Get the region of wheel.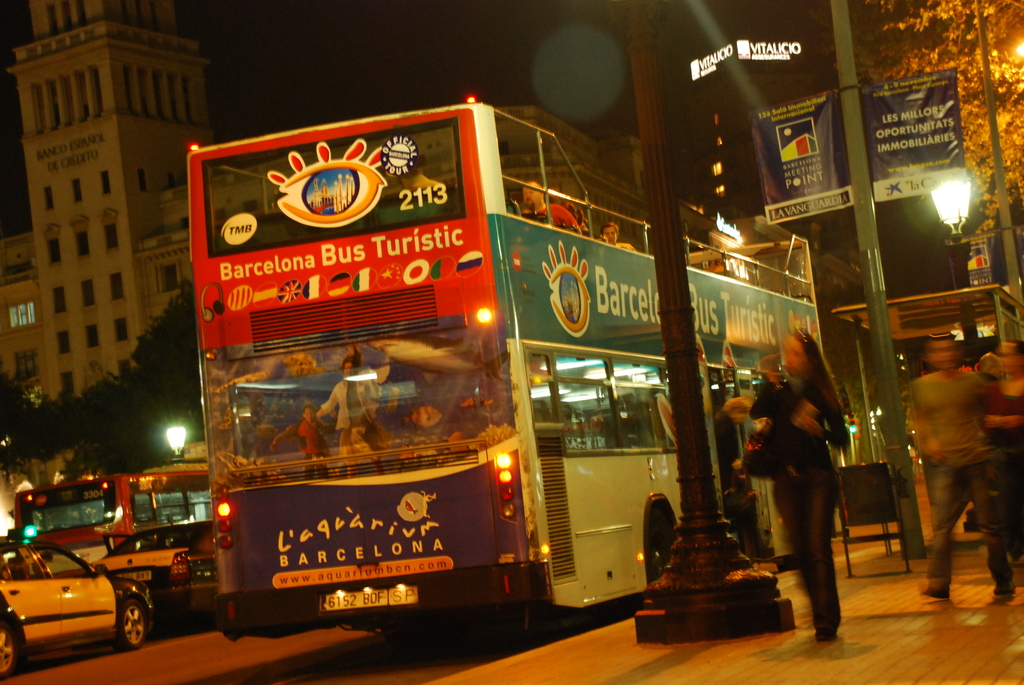
crop(116, 592, 157, 648).
